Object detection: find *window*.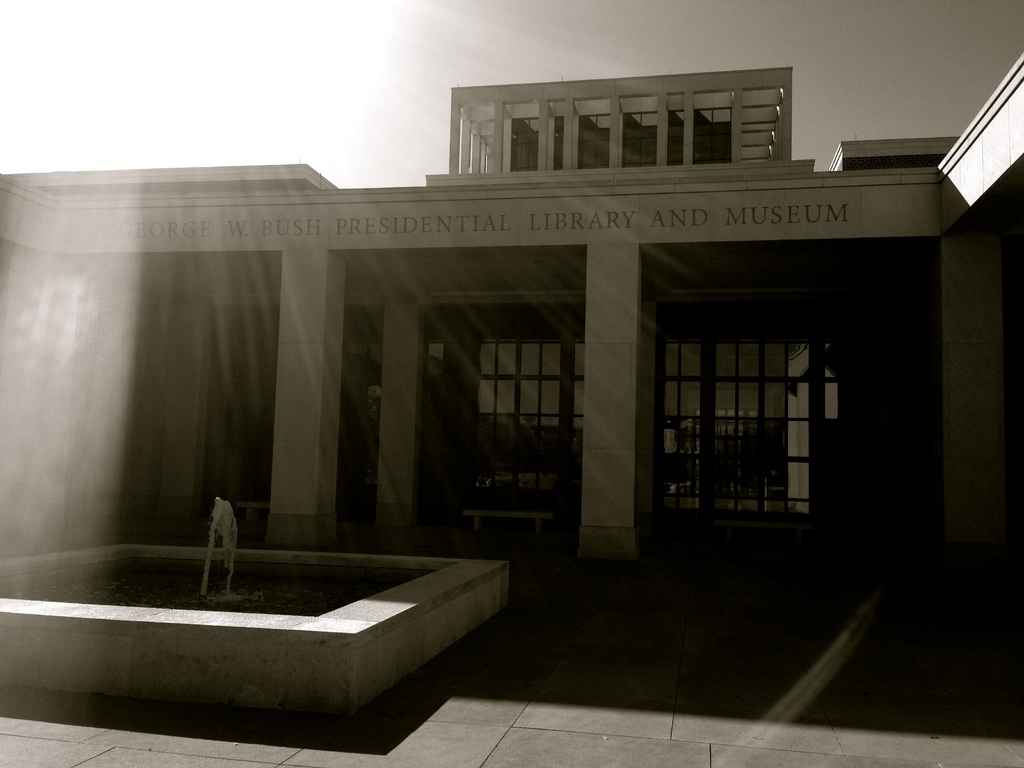
left=622, top=110, right=659, bottom=168.
